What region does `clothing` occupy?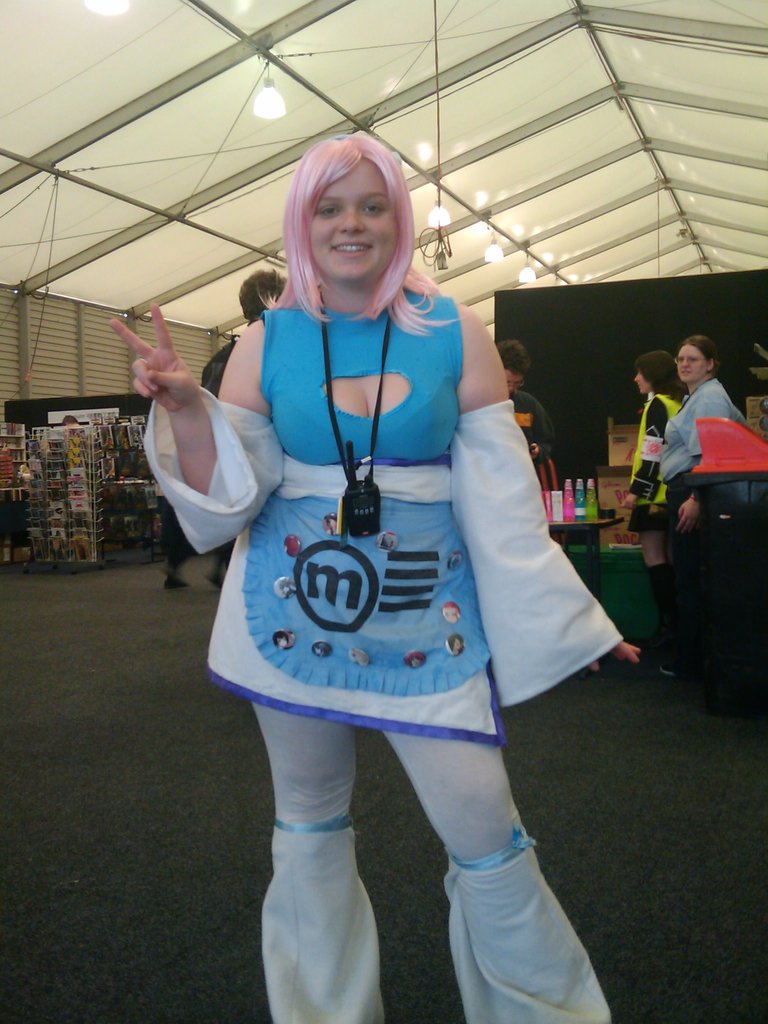
Rect(150, 278, 630, 1021).
